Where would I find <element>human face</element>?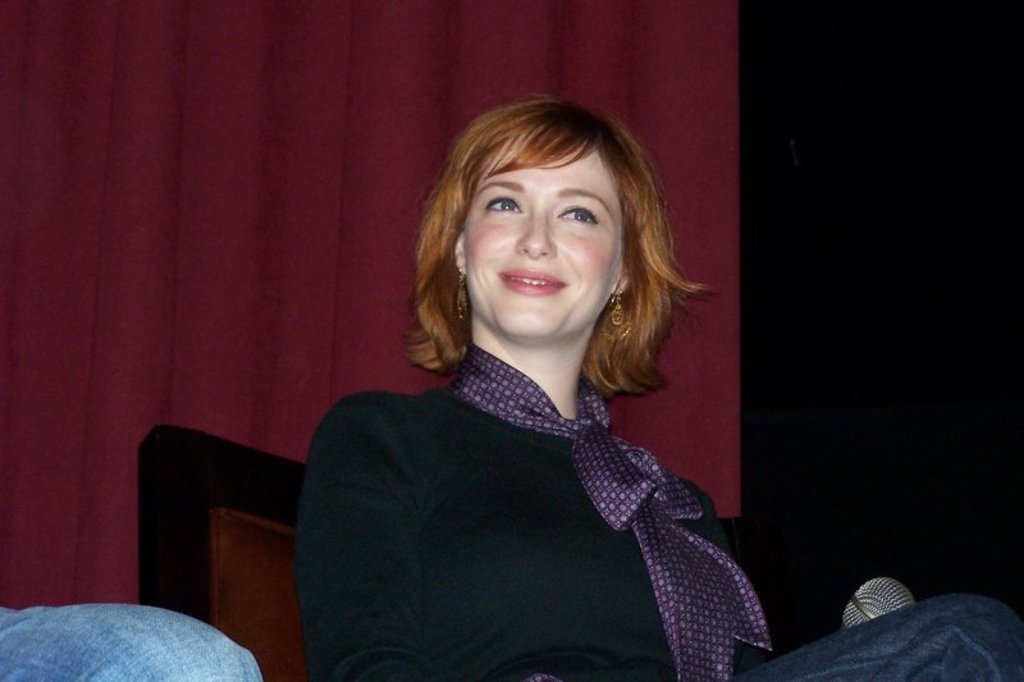
At <region>466, 150, 625, 345</region>.
